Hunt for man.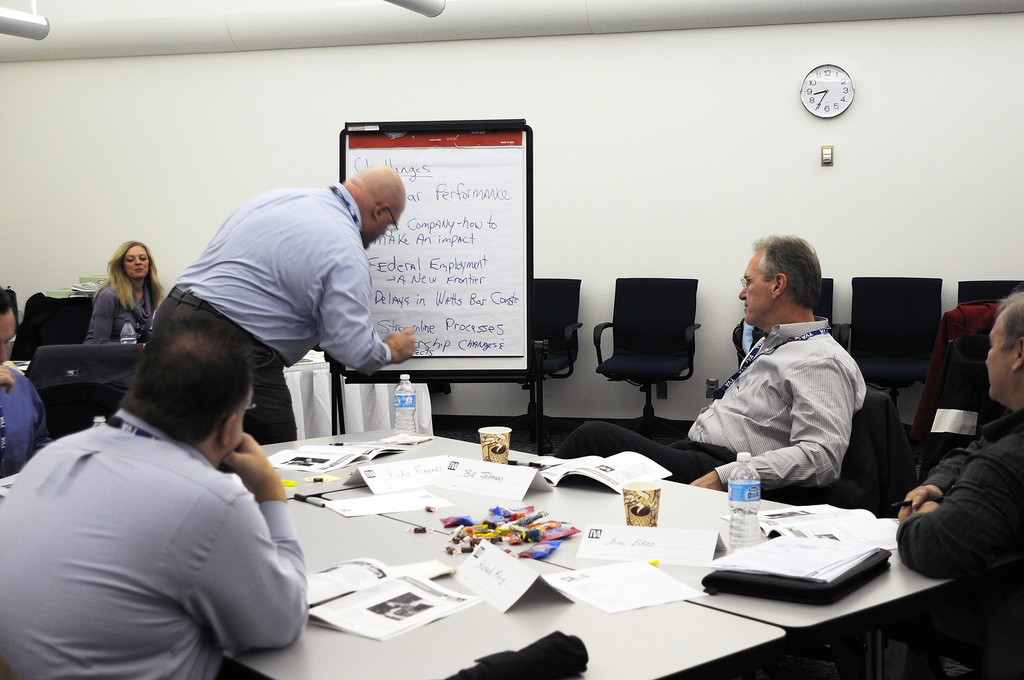
Hunted down at (left=893, top=290, right=1023, bottom=679).
